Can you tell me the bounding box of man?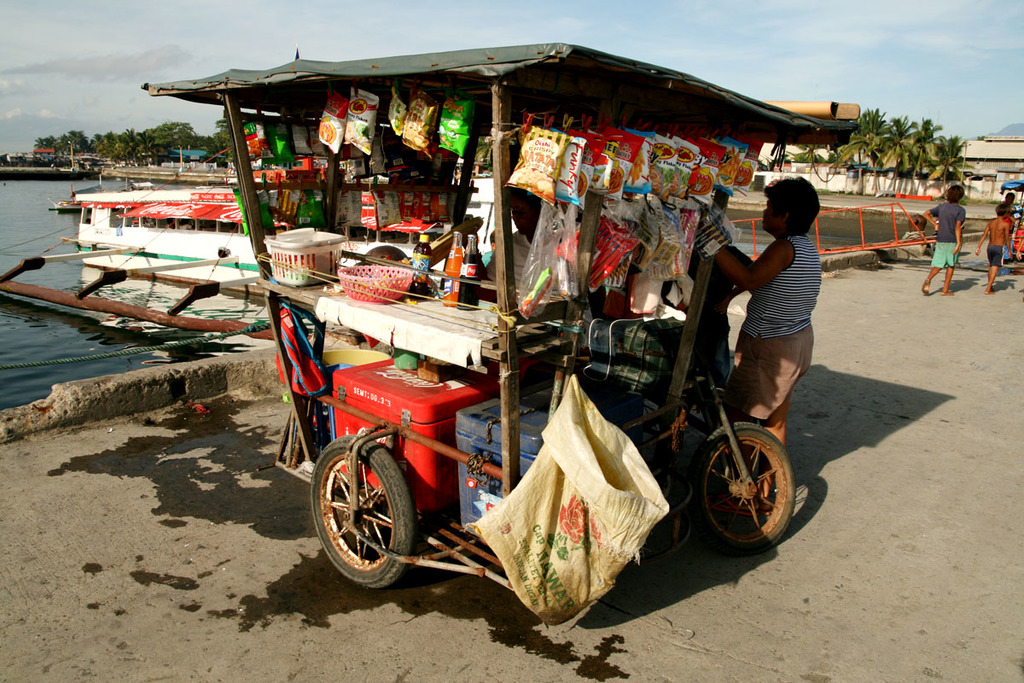
<bbox>466, 183, 539, 296</bbox>.
